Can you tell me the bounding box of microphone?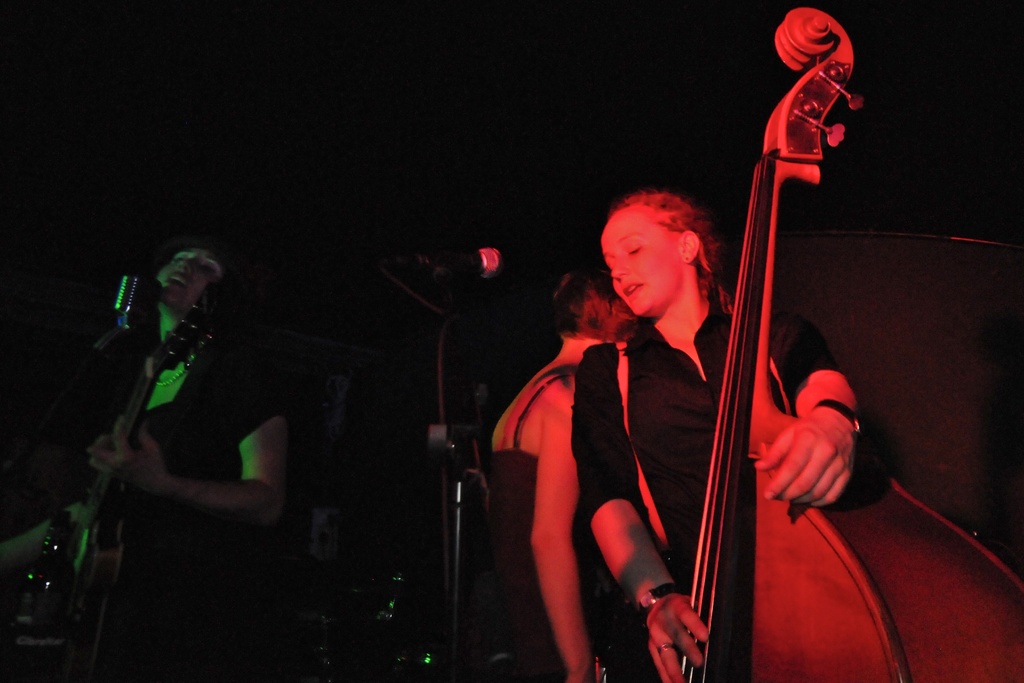
[113, 276, 141, 332].
